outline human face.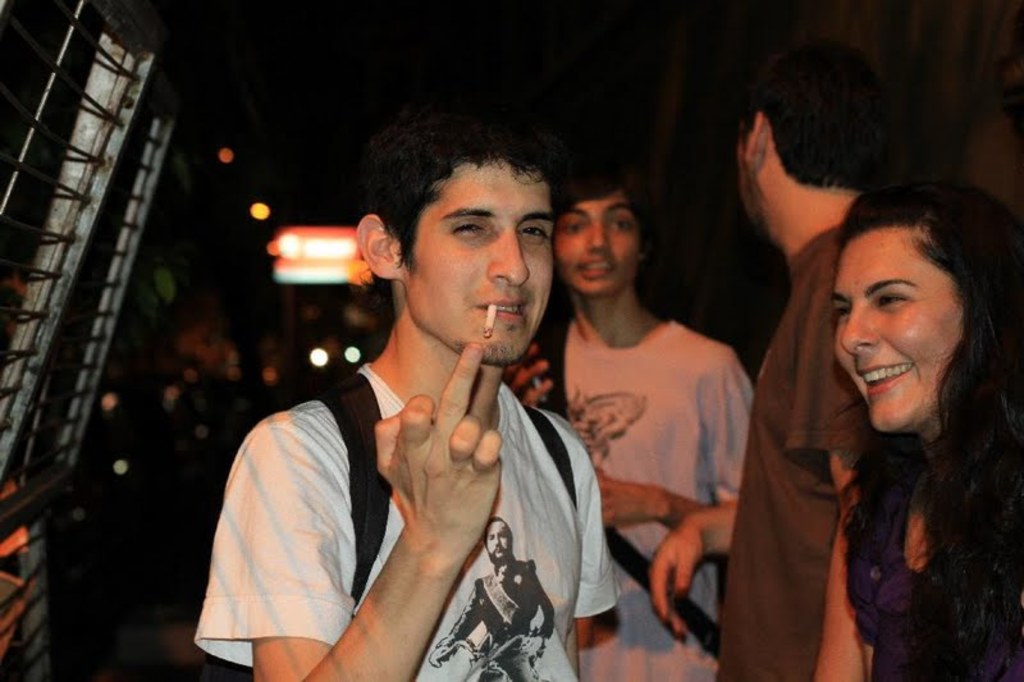
Outline: [x1=411, y1=147, x2=548, y2=362].
